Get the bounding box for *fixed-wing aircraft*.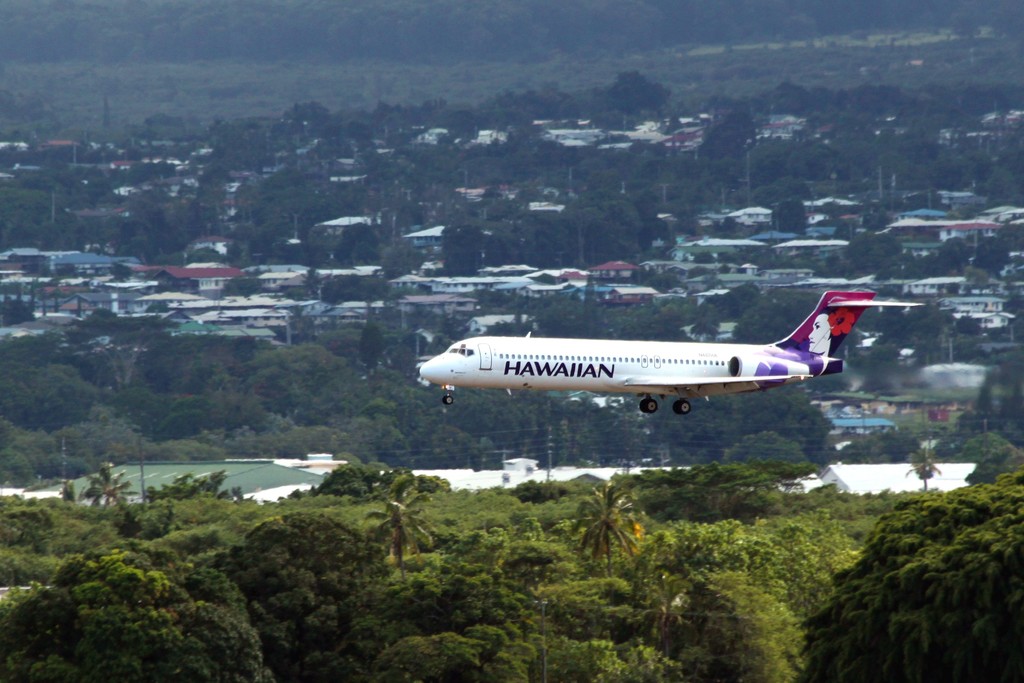
bbox=(417, 288, 936, 413).
